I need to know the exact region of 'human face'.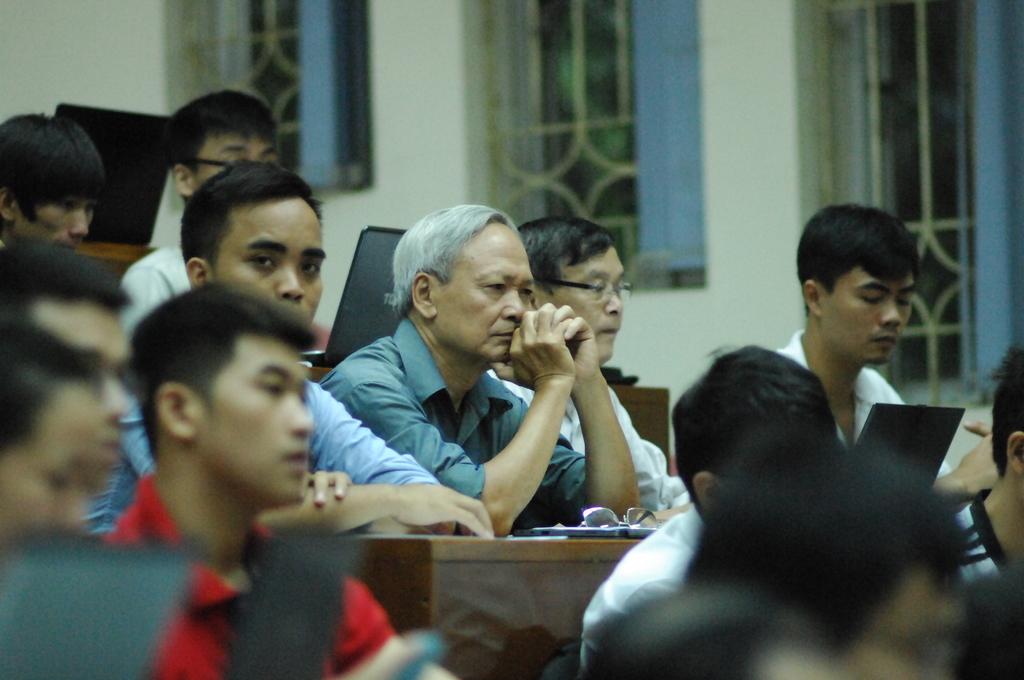
Region: box=[0, 385, 104, 535].
